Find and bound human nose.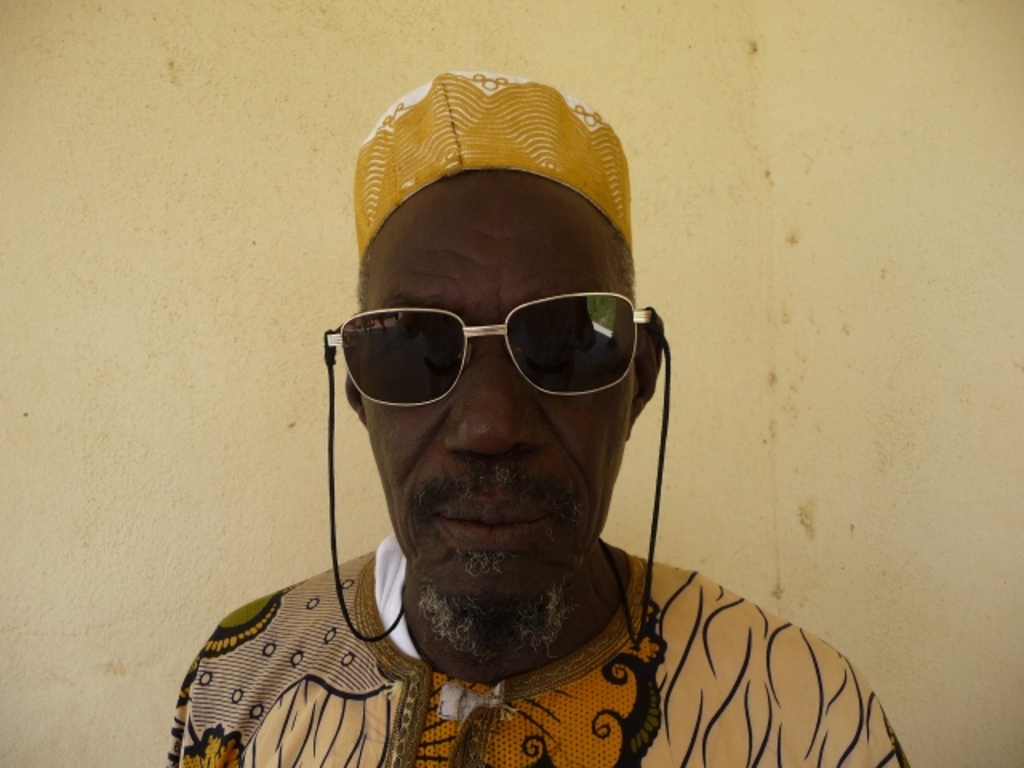
Bound: locate(445, 357, 531, 464).
